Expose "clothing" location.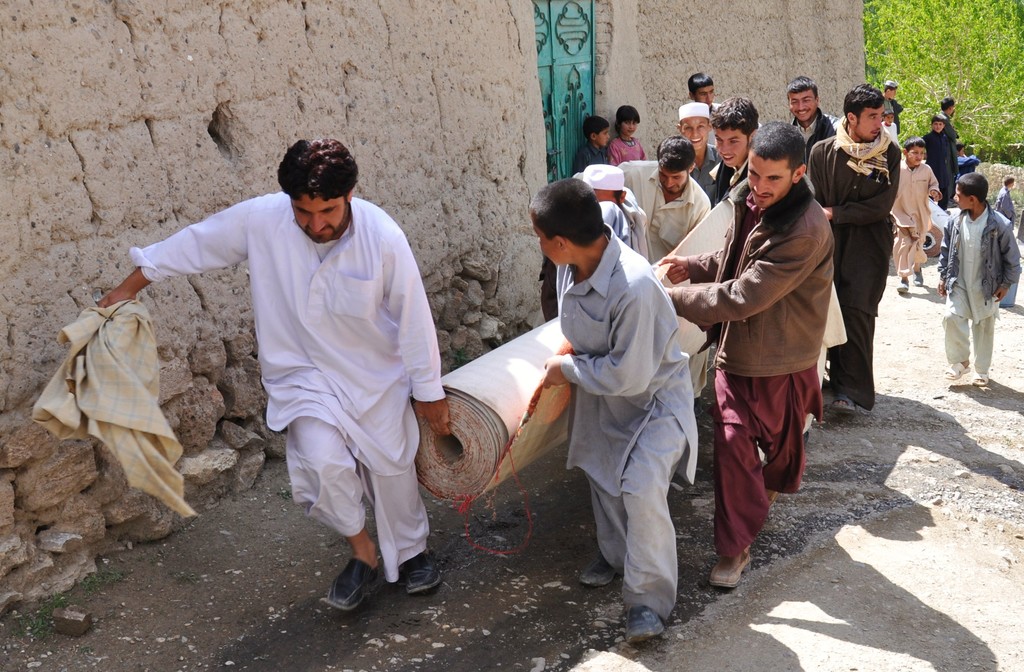
Exposed at x1=888 y1=126 x2=903 y2=147.
